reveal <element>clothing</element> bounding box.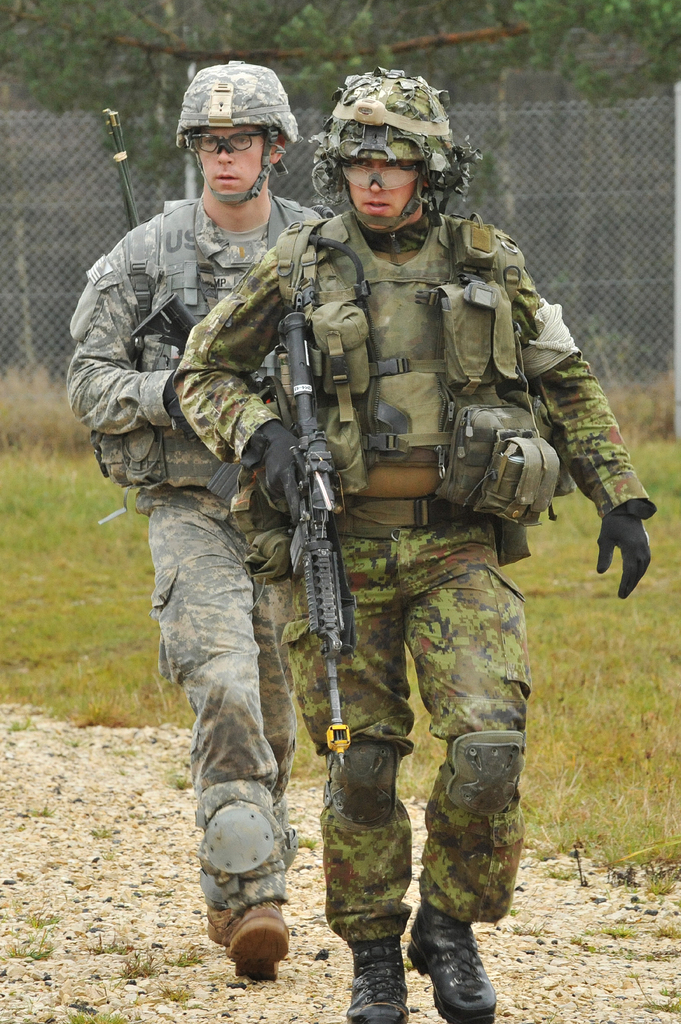
Revealed: [x1=76, y1=200, x2=316, y2=906].
